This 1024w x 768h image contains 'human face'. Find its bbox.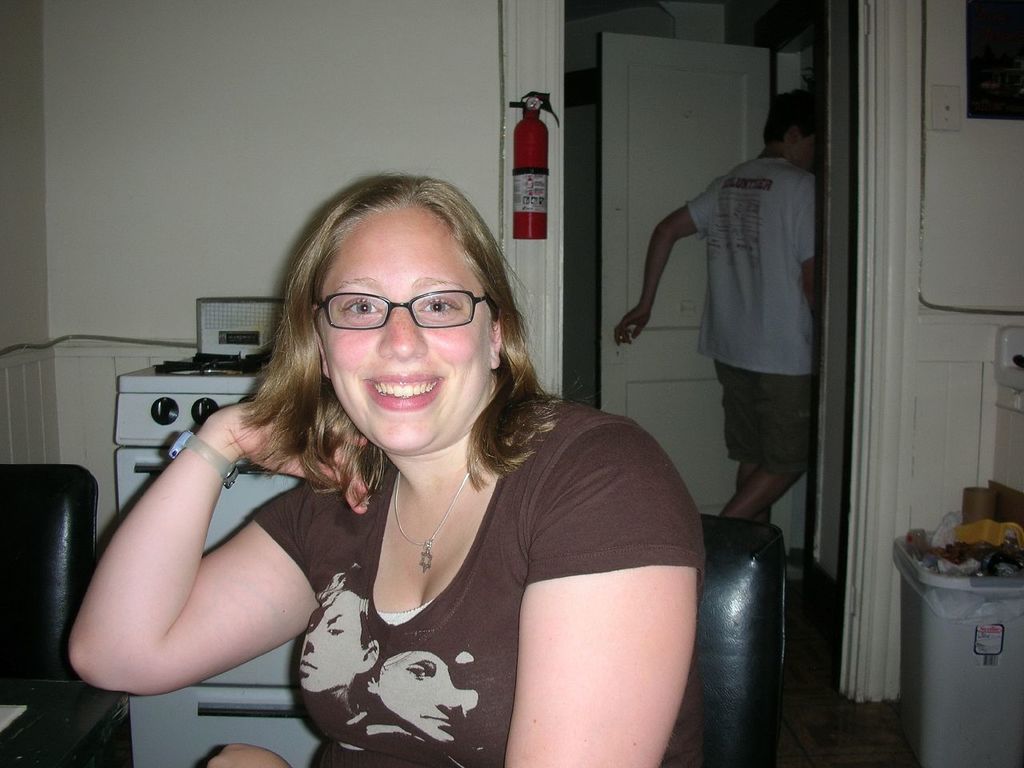
l=322, t=202, r=501, b=454.
